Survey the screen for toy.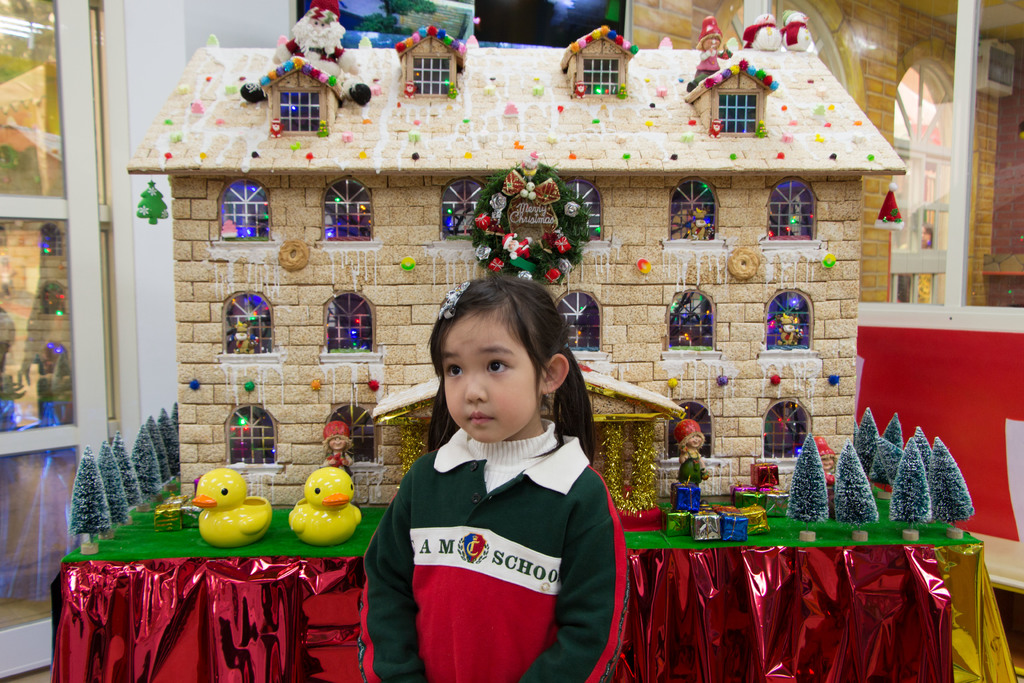
Survey found: Rect(323, 422, 353, 478).
